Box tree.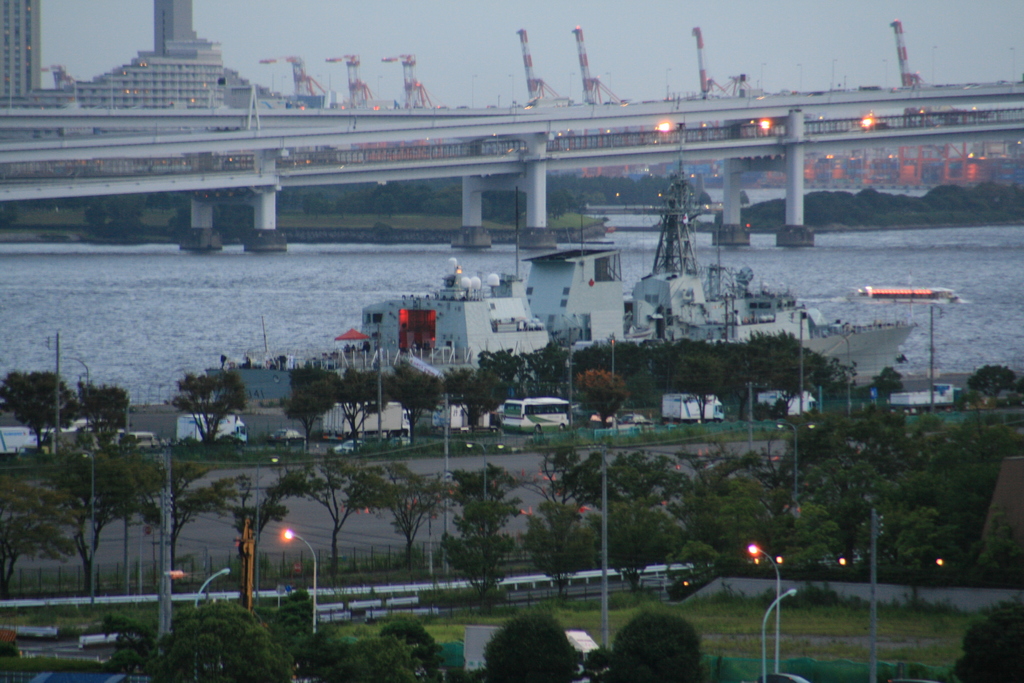
<box>969,370,1023,395</box>.
